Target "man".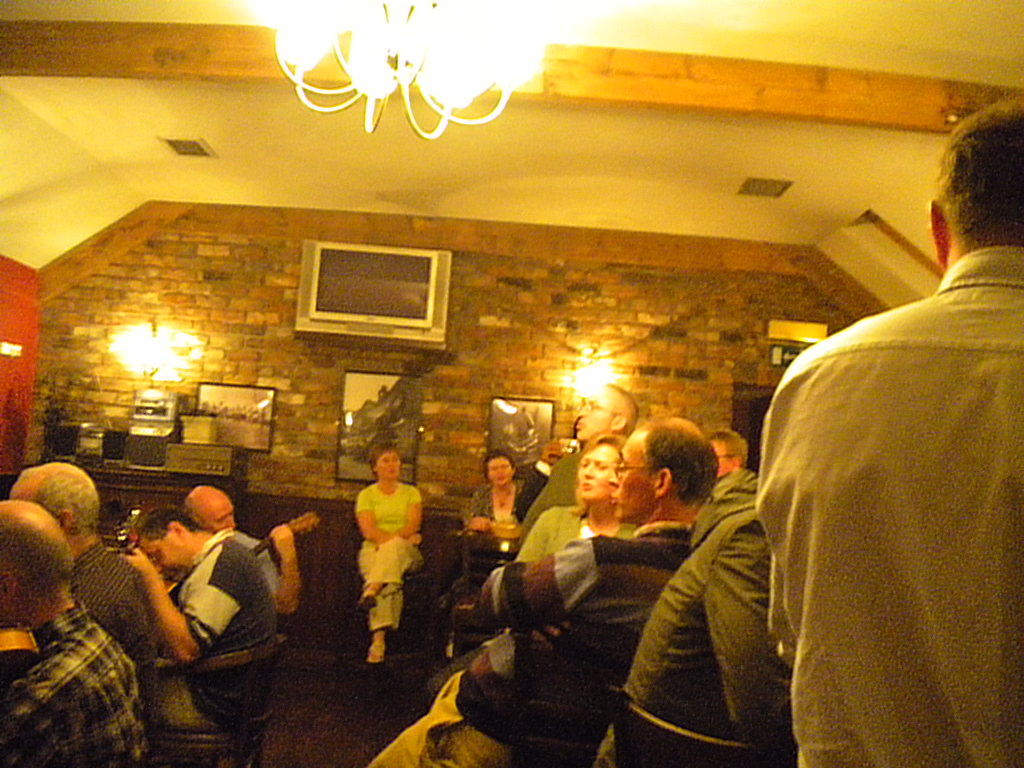
Target region: [0, 467, 168, 750].
